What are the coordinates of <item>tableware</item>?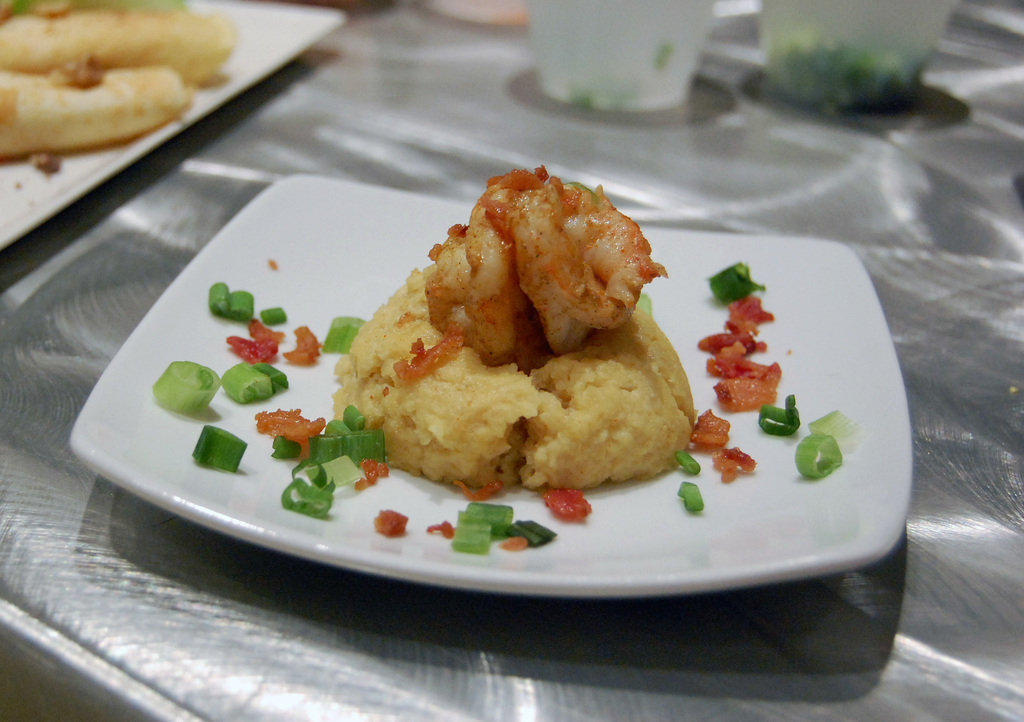
(750,0,955,114).
